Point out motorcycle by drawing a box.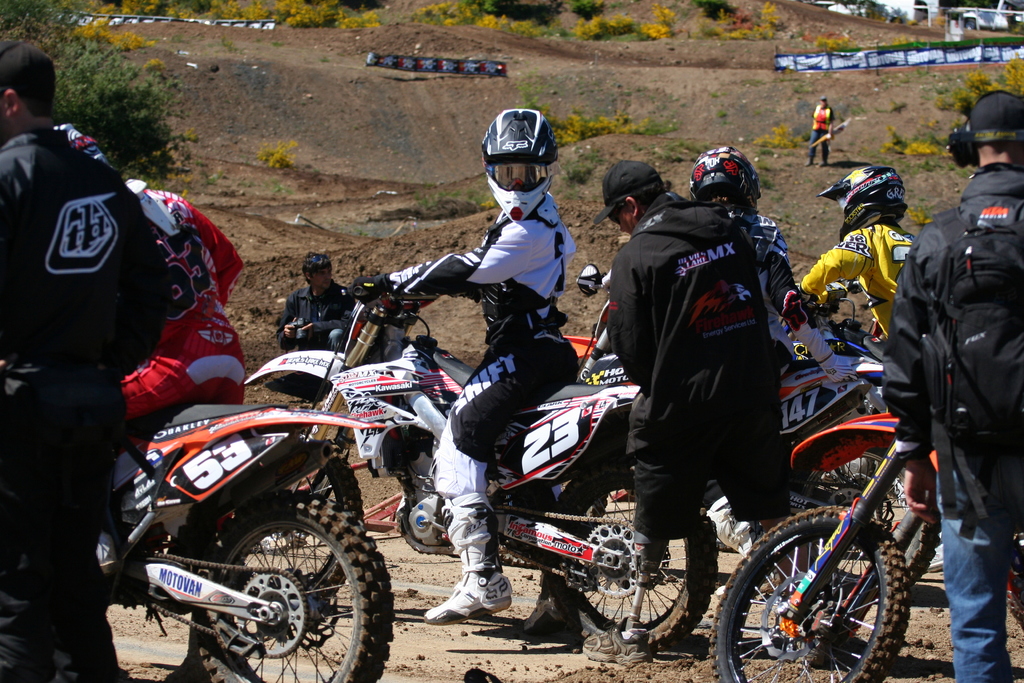
[568,263,913,584].
